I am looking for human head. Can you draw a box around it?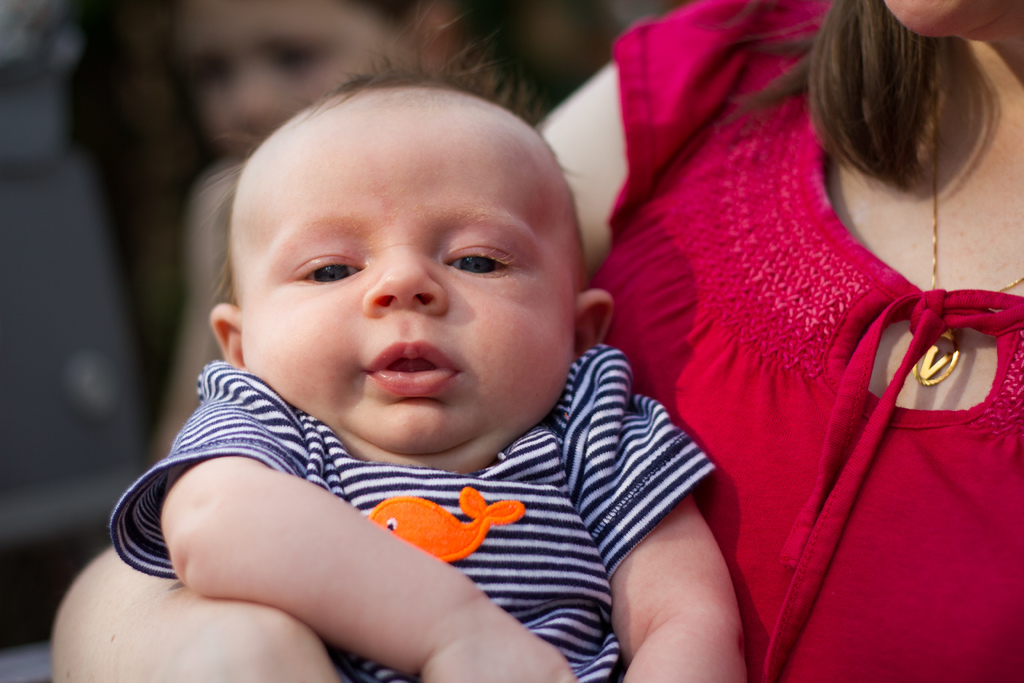
Sure, the bounding box is [left=190, top=73, right=622, bottom=439].
